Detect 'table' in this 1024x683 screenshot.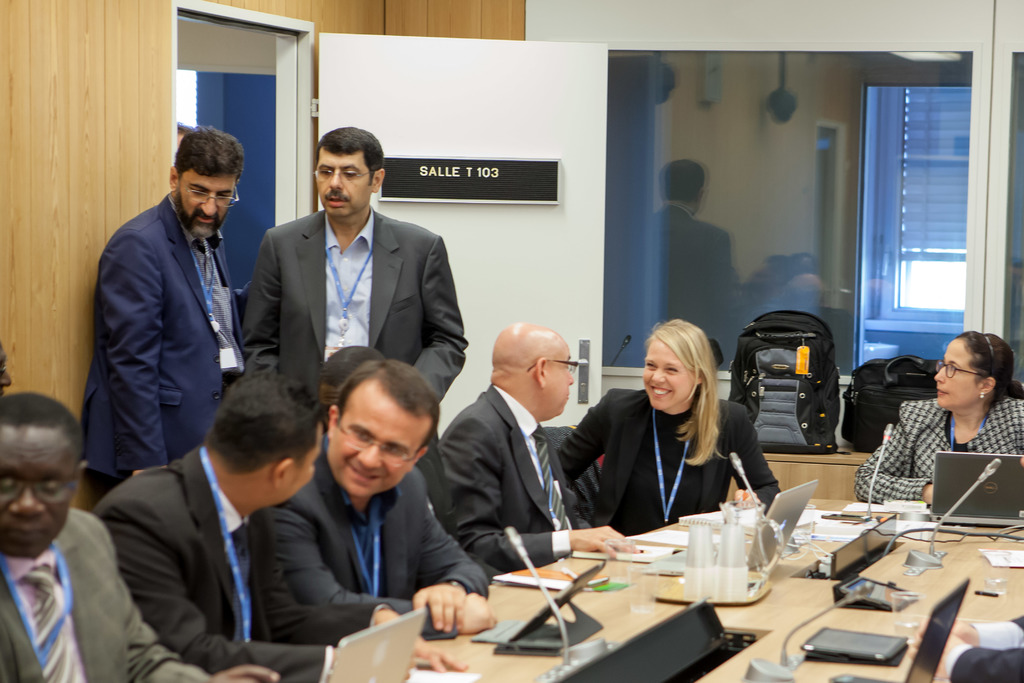
Detection: <region>382, 506, 1020, 682</region>.
